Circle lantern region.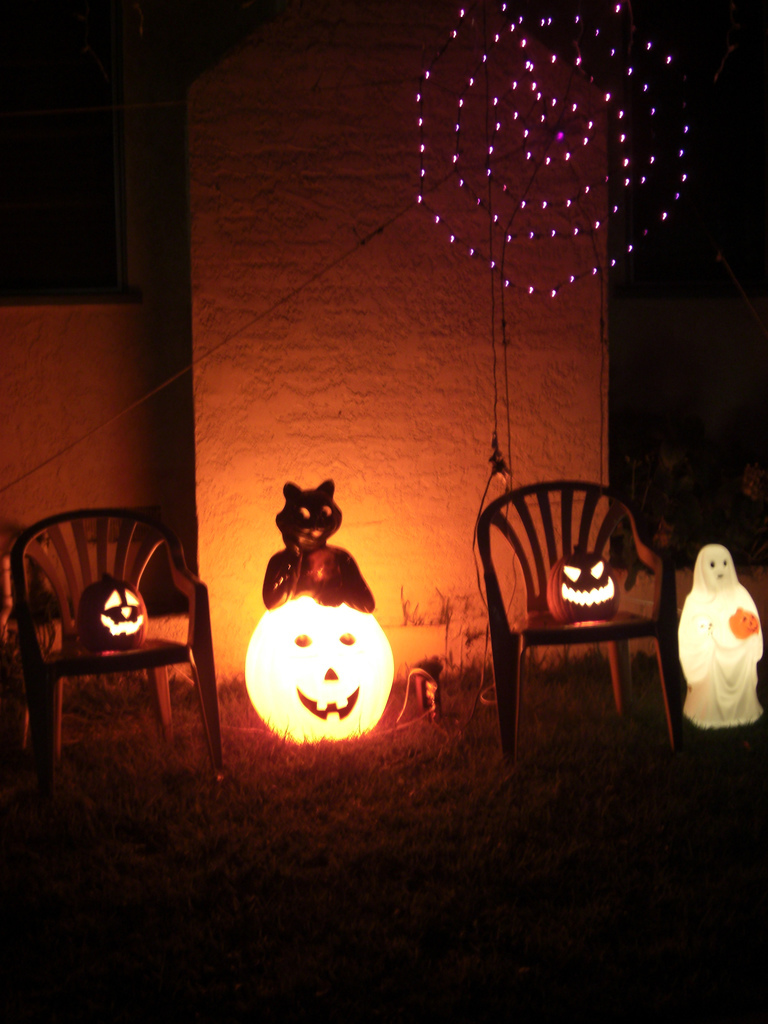
Region: locate(550, 553, 619, 617).
